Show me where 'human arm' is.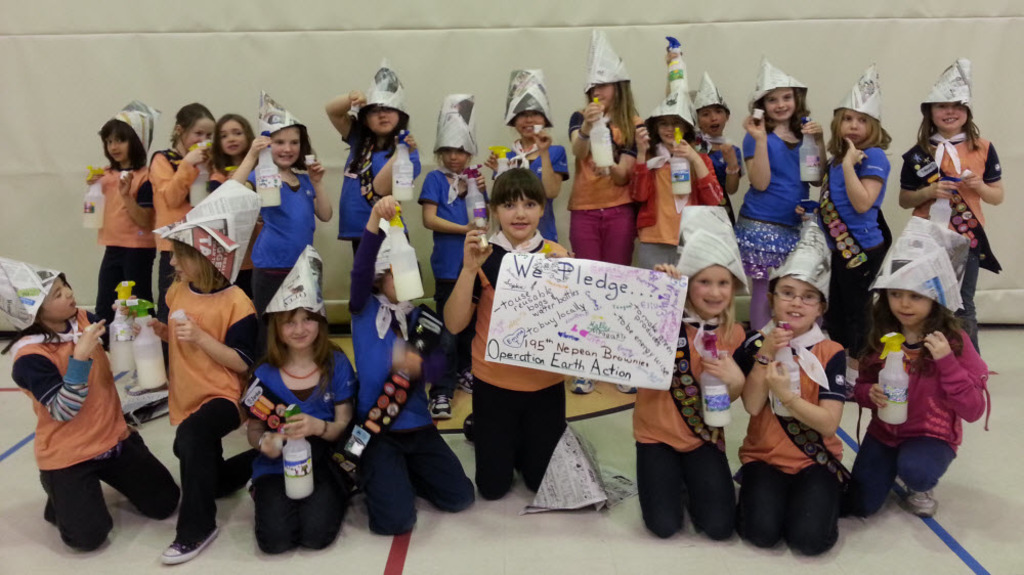
'human arm' is at <box>440,219,494,339</box>.
